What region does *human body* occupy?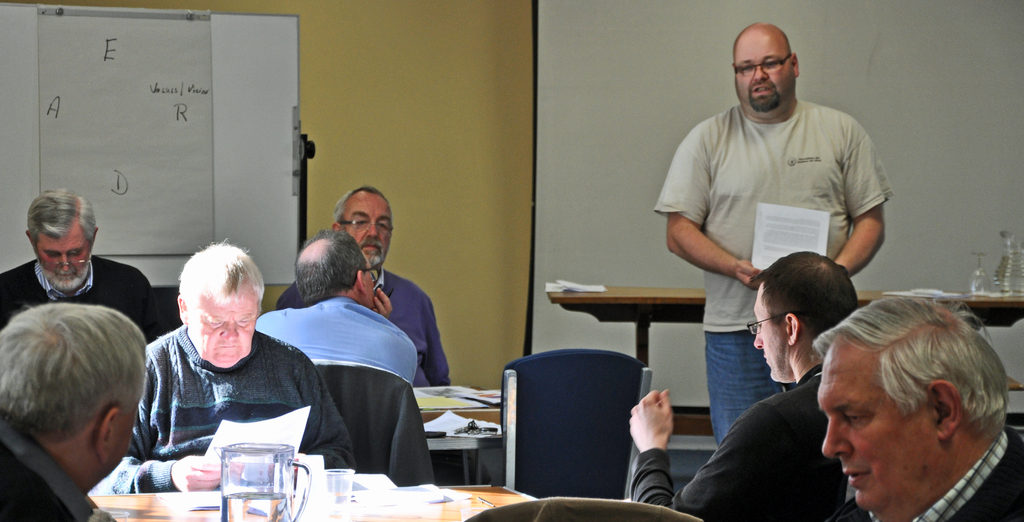
bbox(109, 246, 330, 521).
